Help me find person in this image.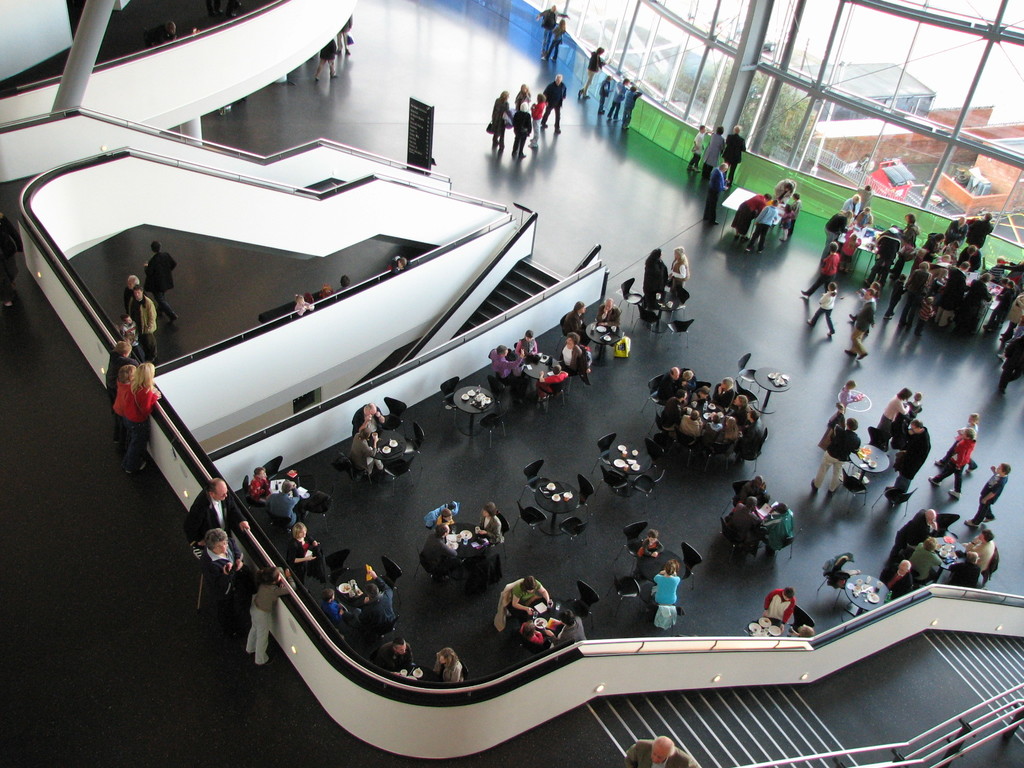
Found it: [left=934, top=436, right=973, bottom=500].
